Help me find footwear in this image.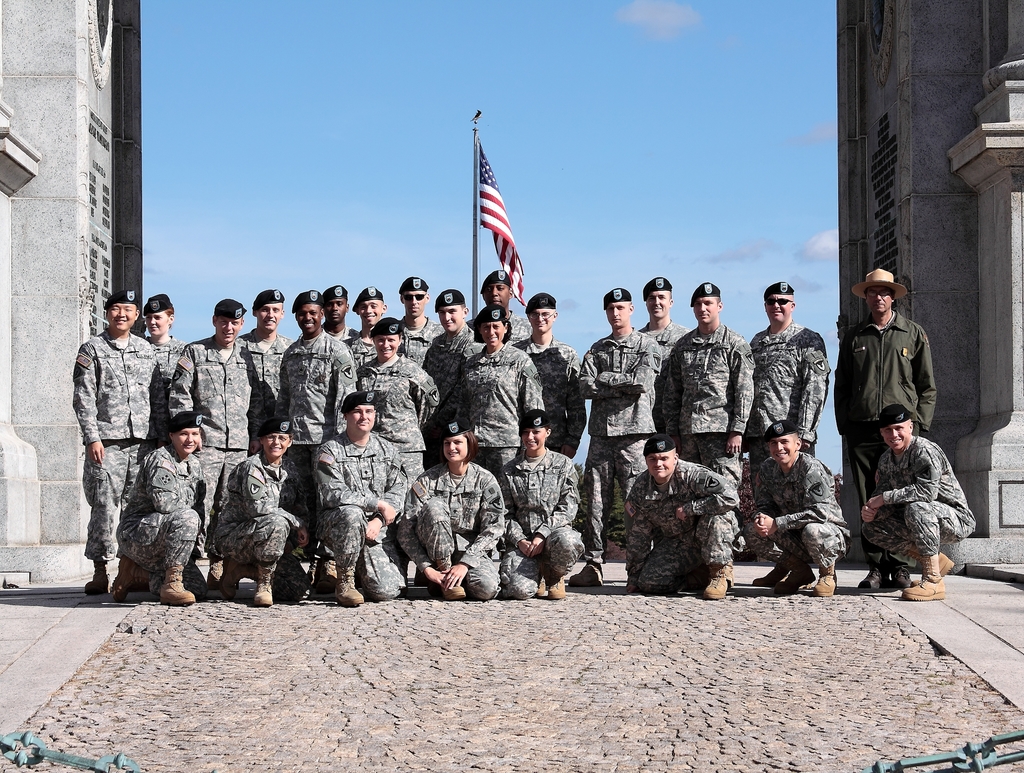
Found it: bbox=[575, 551, 604, 587].
